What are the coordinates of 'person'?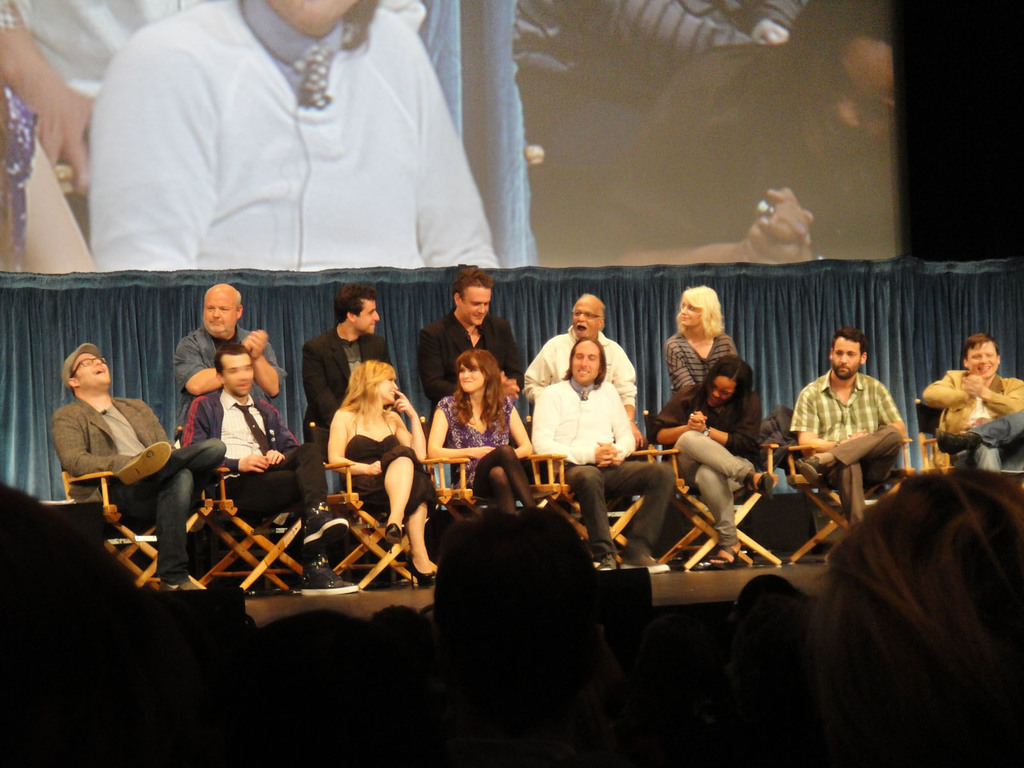
(385,0,540,266).
